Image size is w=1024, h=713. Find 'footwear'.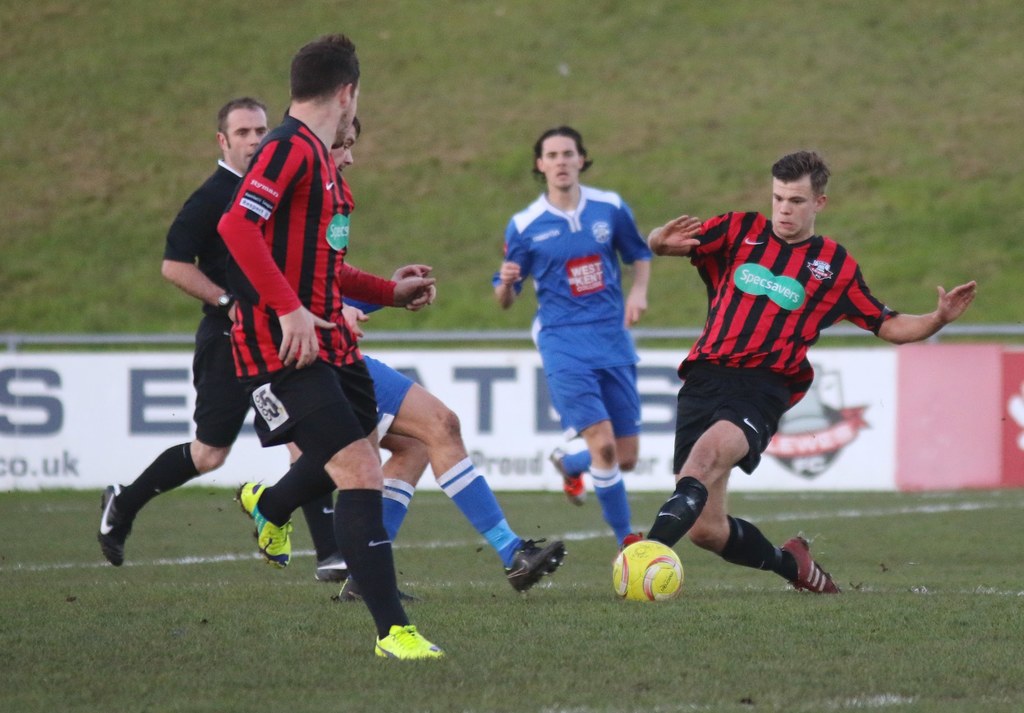
rect(309, 551, 351, 582).
